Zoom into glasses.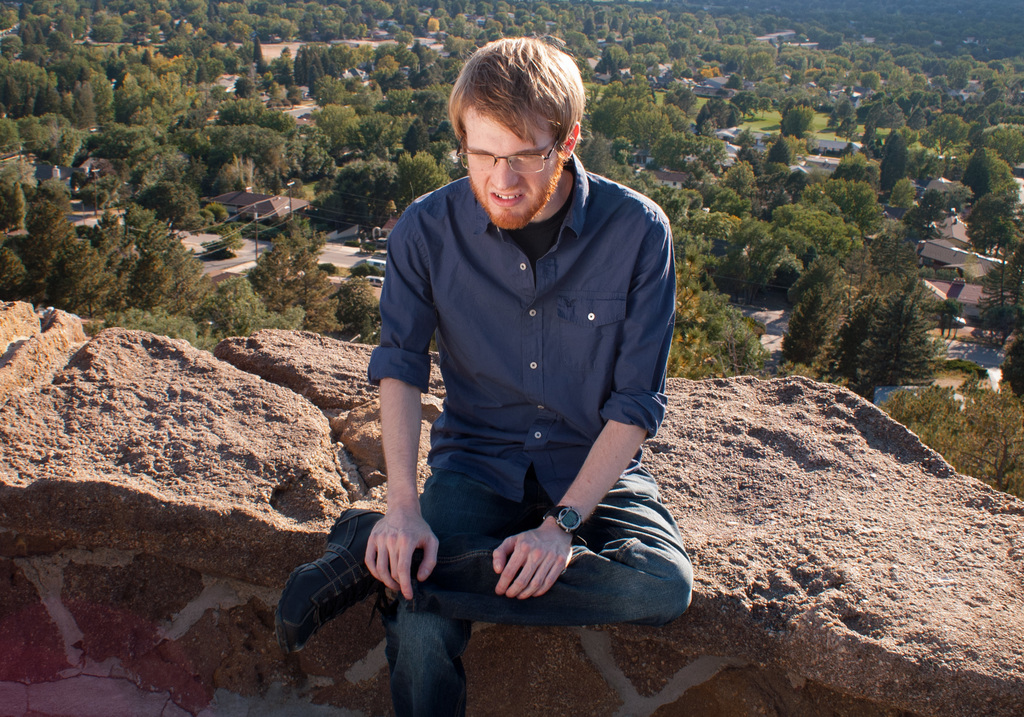
Zoom target: pyautogui.locateOnScreen(457, 135, 558, 173).
